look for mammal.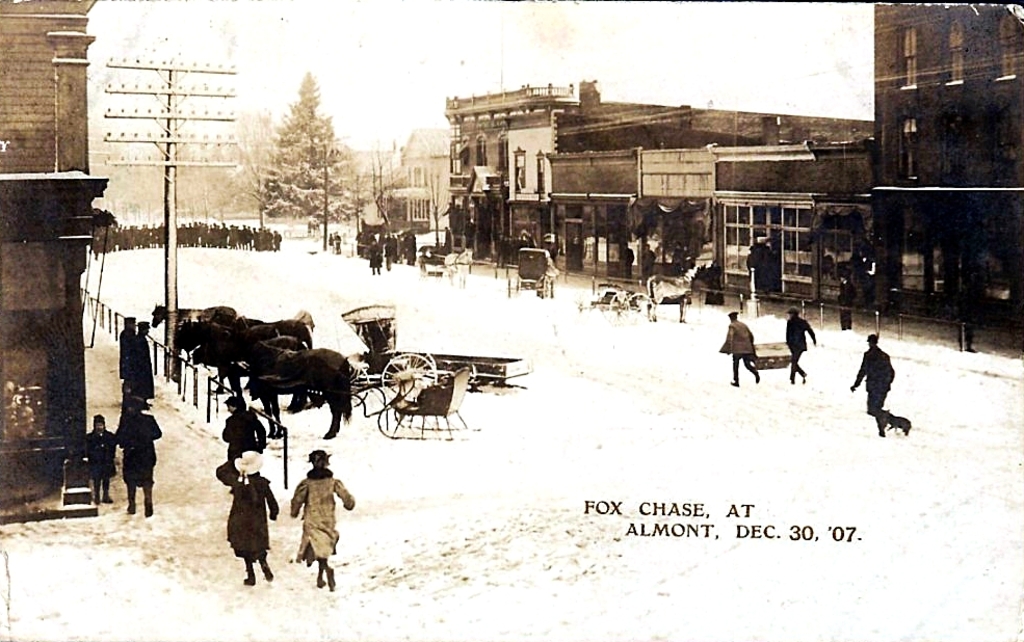
Found: Rect(336, 233, 339, 253).
